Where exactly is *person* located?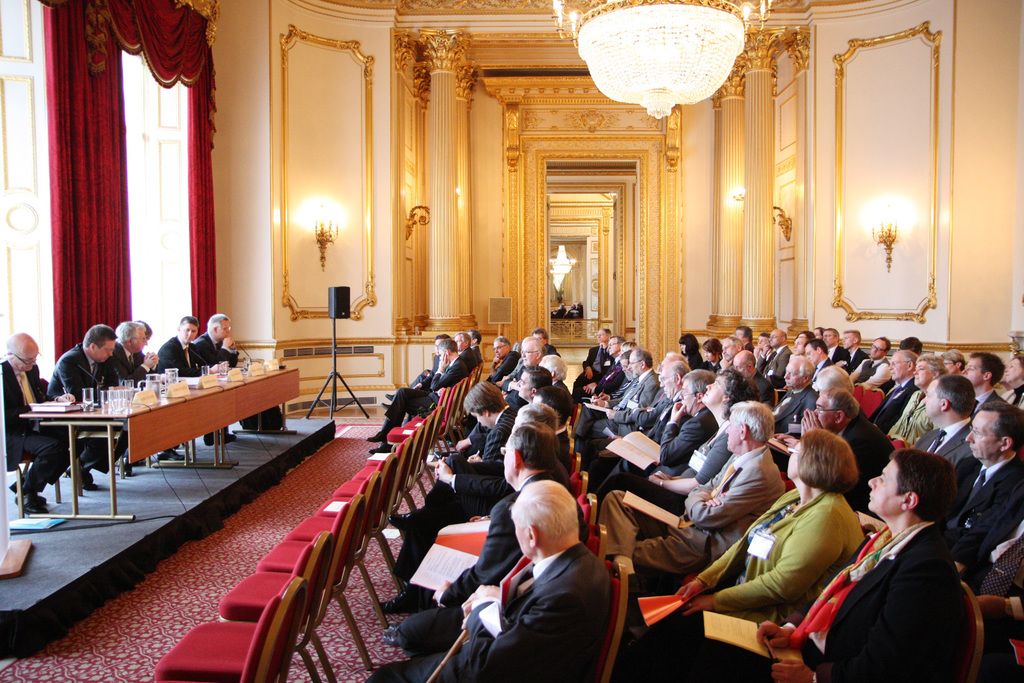
Its bounding box is l=639, t=359, r=692, b=429.
